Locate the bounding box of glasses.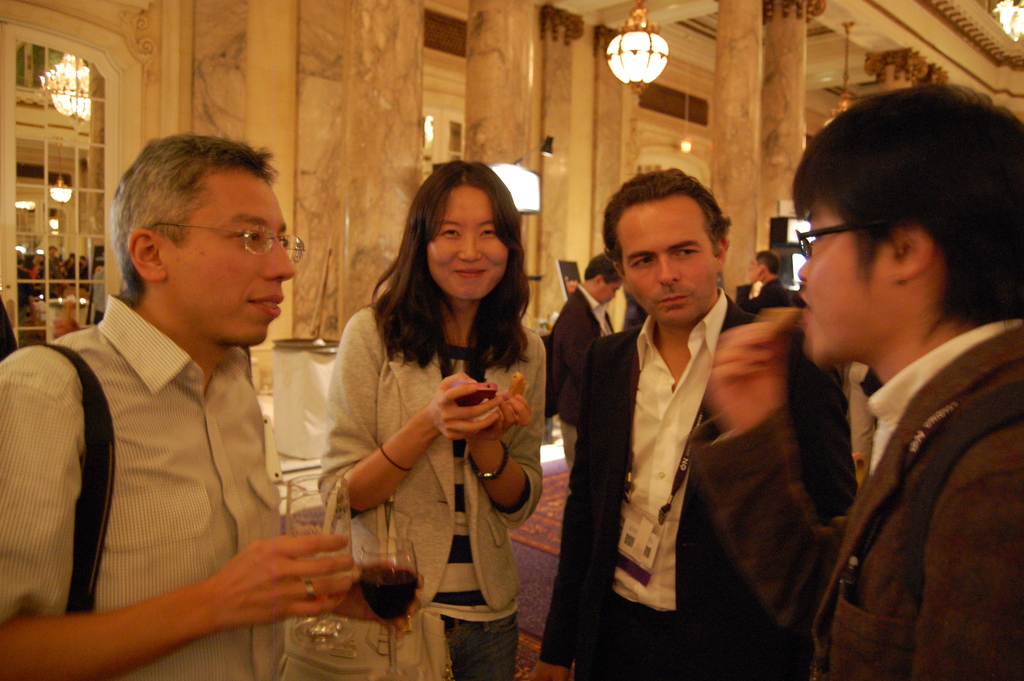
Bounding box: [left=152, top=222, right=309, bottom=255].
